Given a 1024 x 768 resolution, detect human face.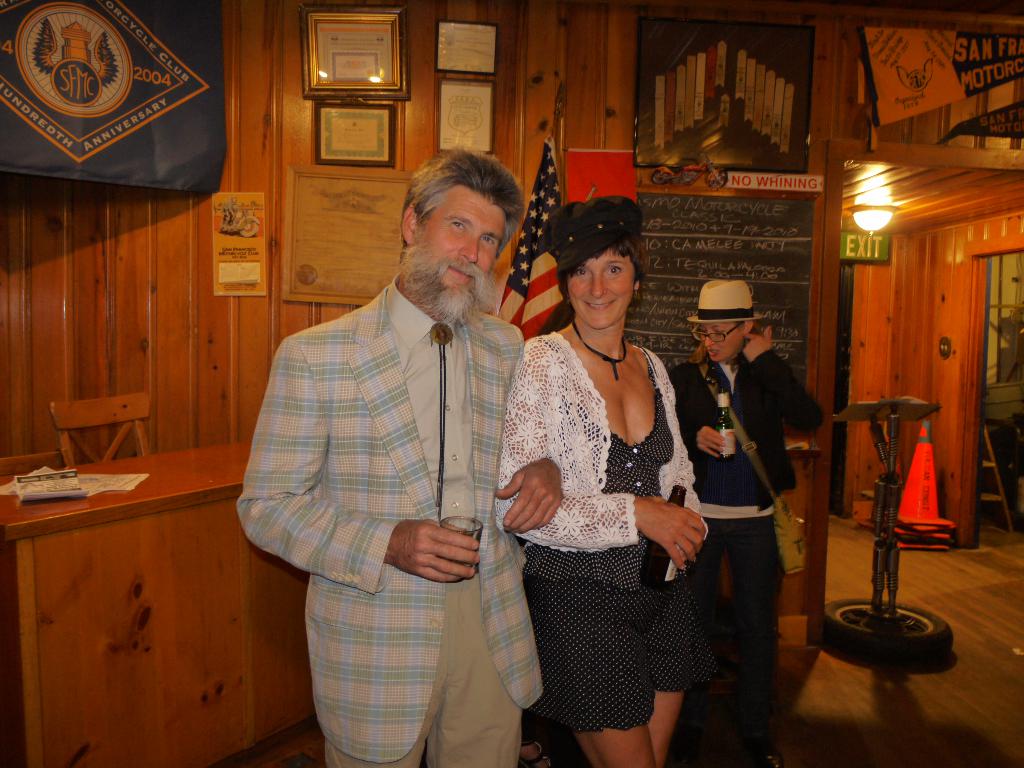
bbox=(692, 324, 738, 364).
